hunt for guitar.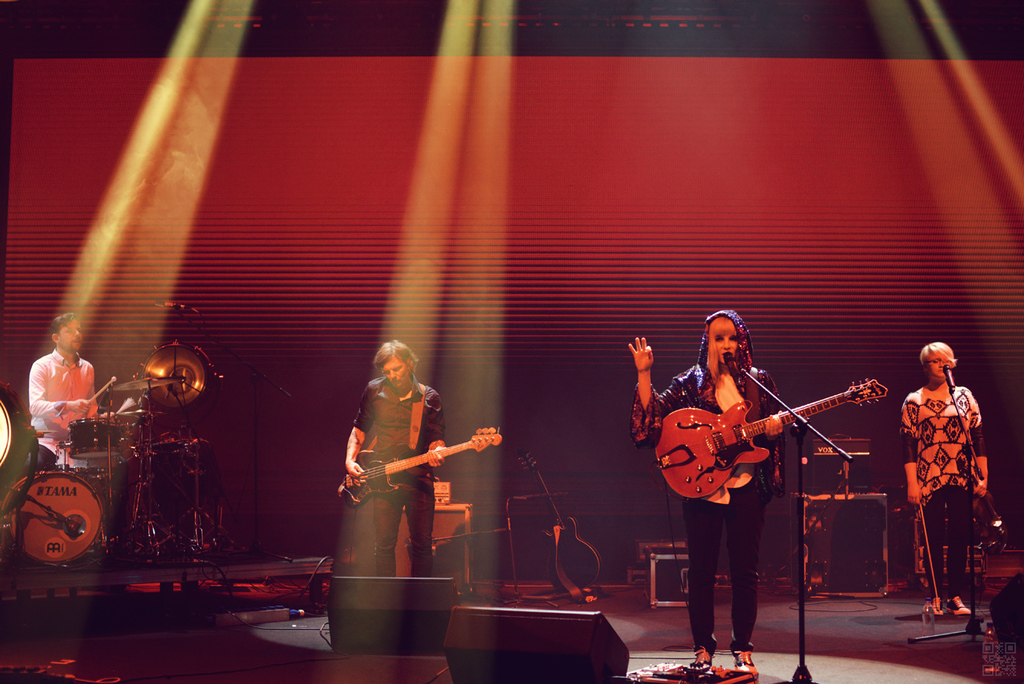
Hunted down at left=651, top=379, right=893, bottom=496.
